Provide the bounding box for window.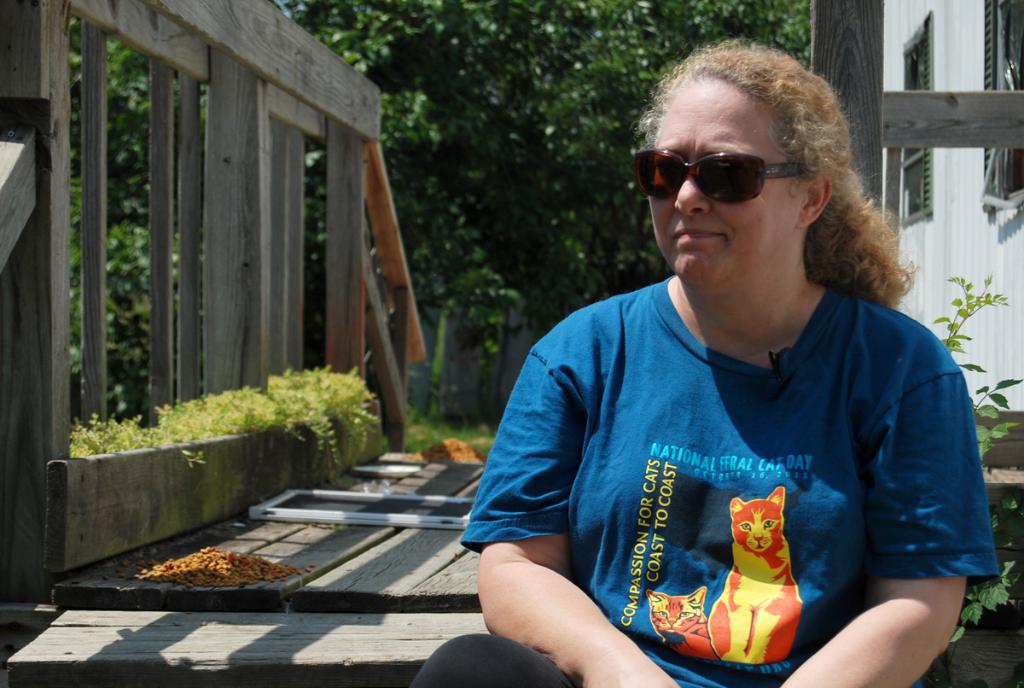
[x1=901, y1=23, x2=938, y2=224].
